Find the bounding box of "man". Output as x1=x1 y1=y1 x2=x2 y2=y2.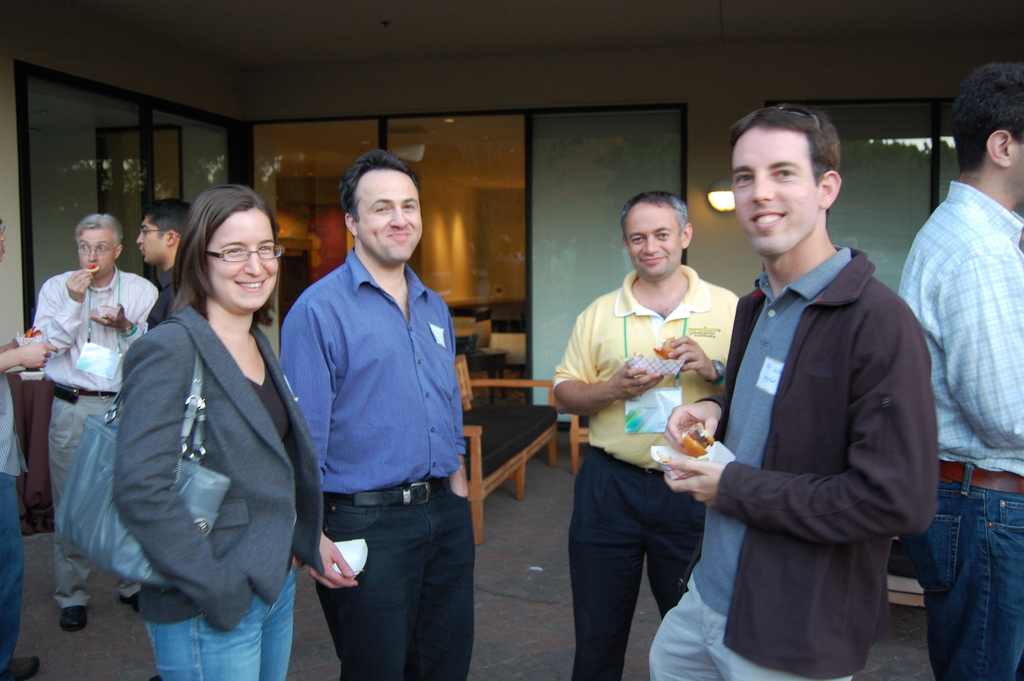
x1=280 y1=145 x2=477 y2=680.
